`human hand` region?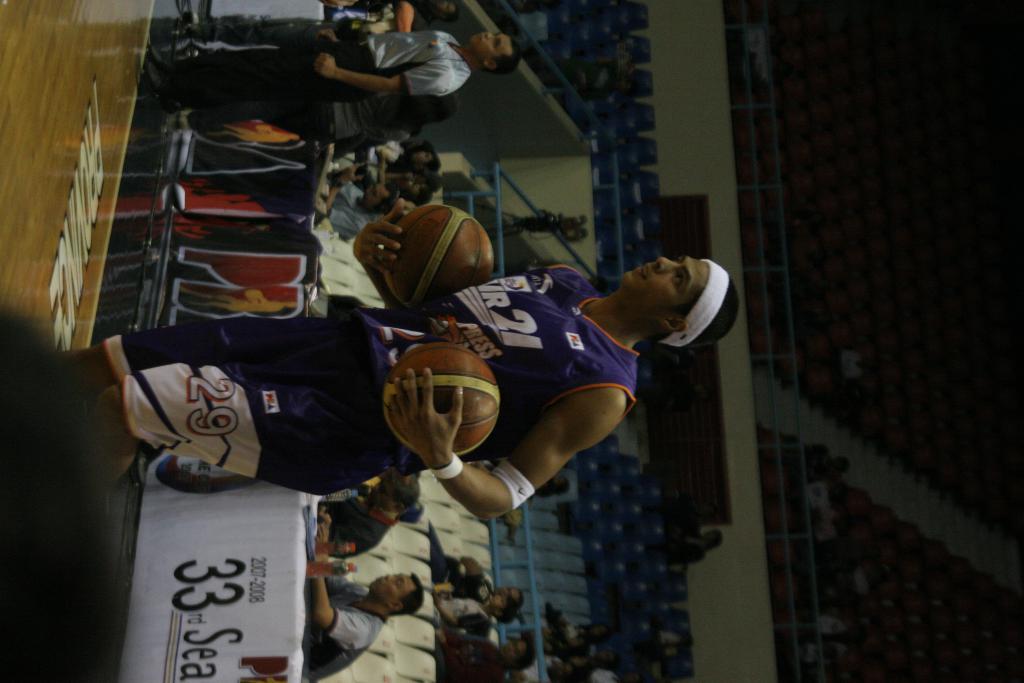
(315,49,336,76)
